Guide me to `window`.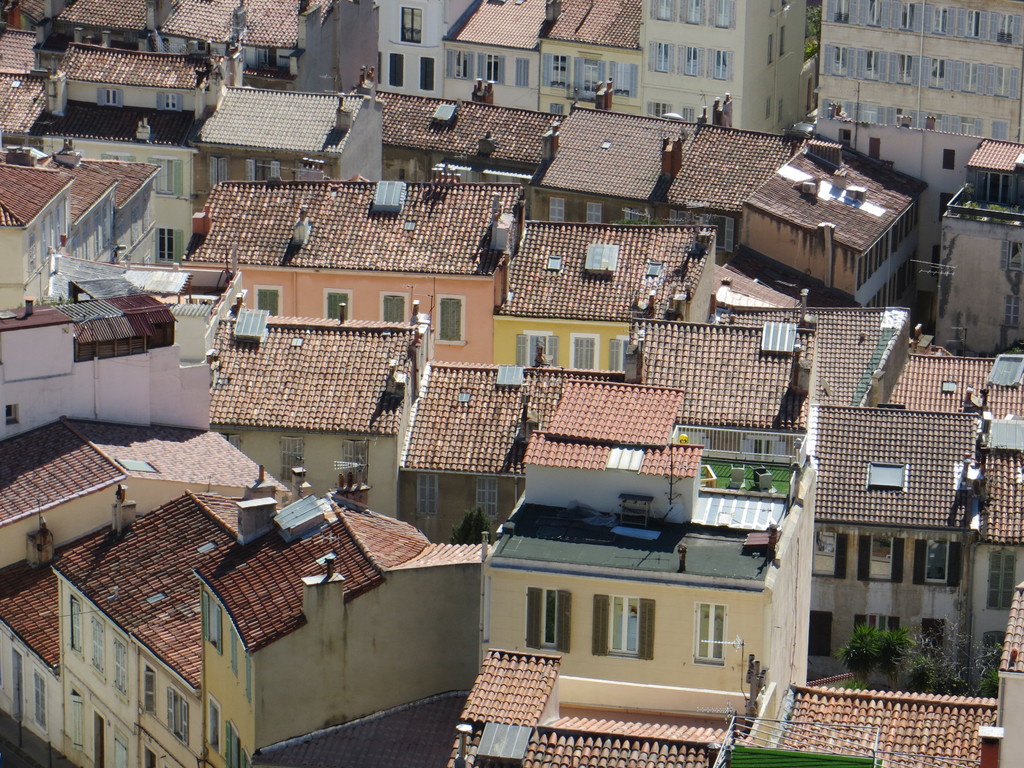
Guidance: [589, 594, 655, 659].
